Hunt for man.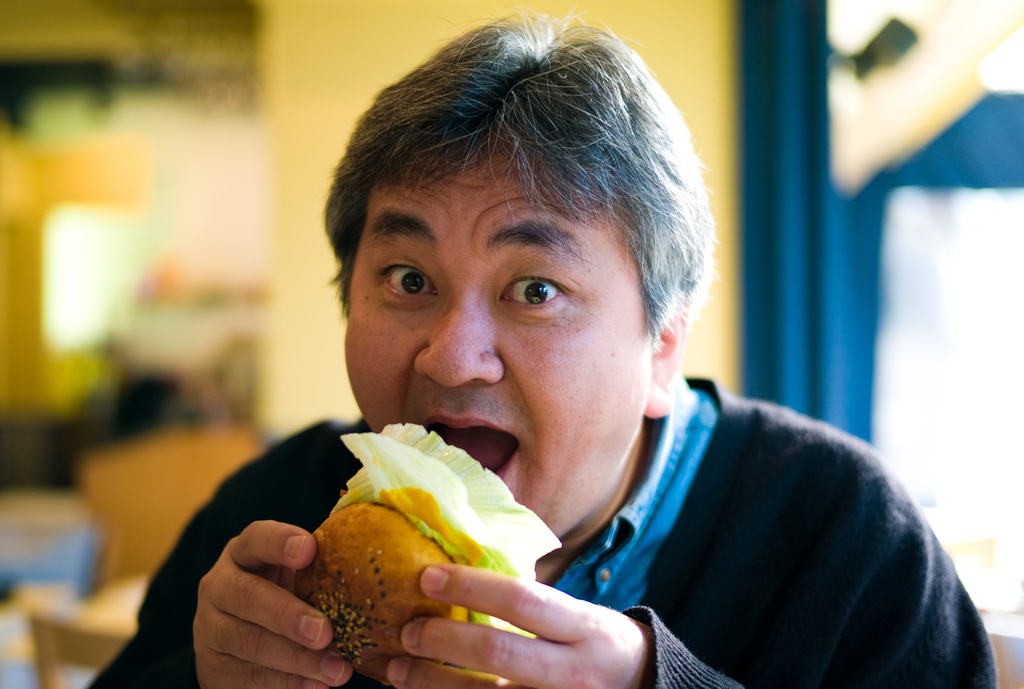
Hunted down at region(86, 15, 997, 688).
